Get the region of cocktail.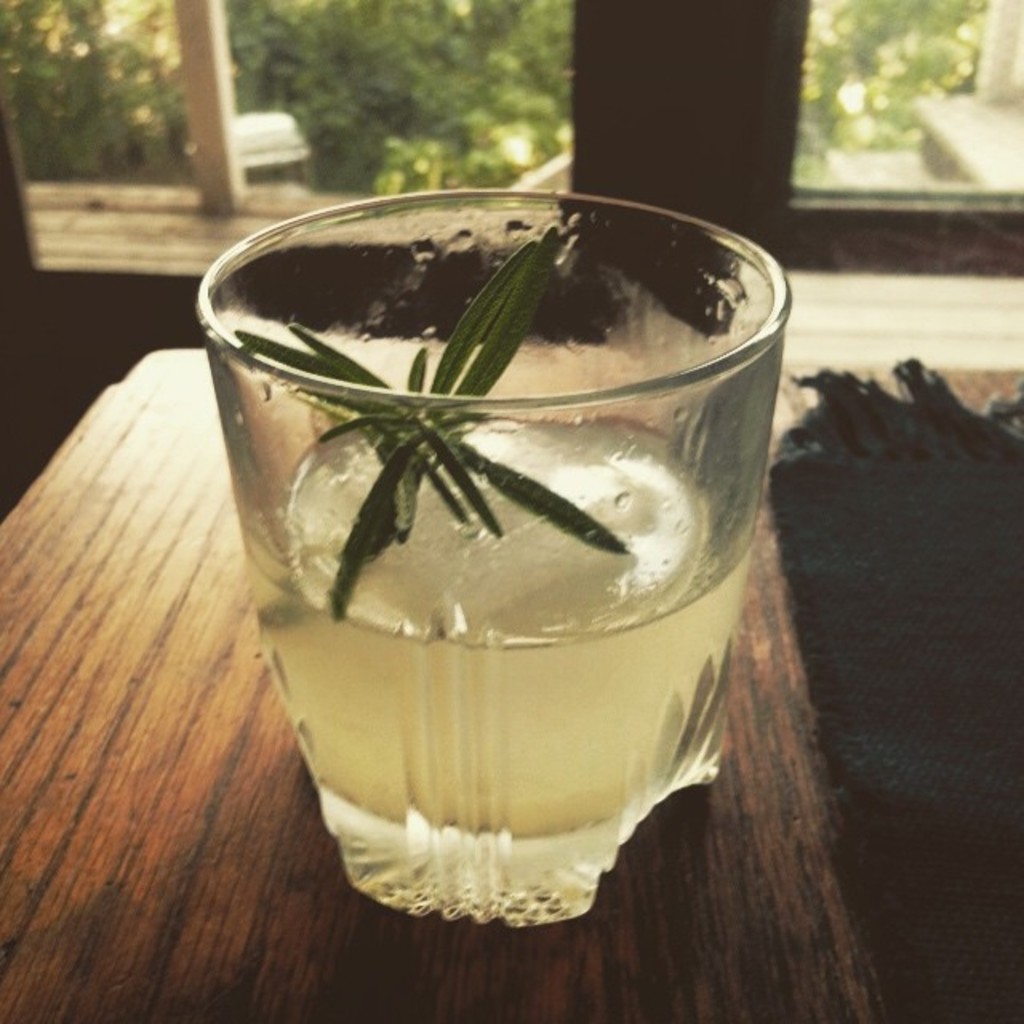
rect(190, 190, 794, 917).
